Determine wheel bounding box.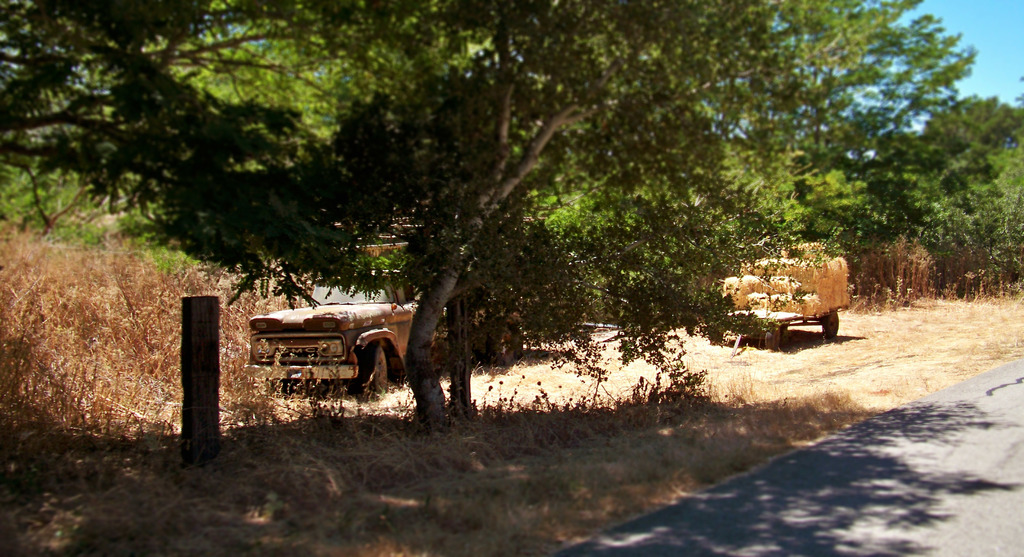
Determined: <bbox>353, 335, 391, 408</bbox>.
